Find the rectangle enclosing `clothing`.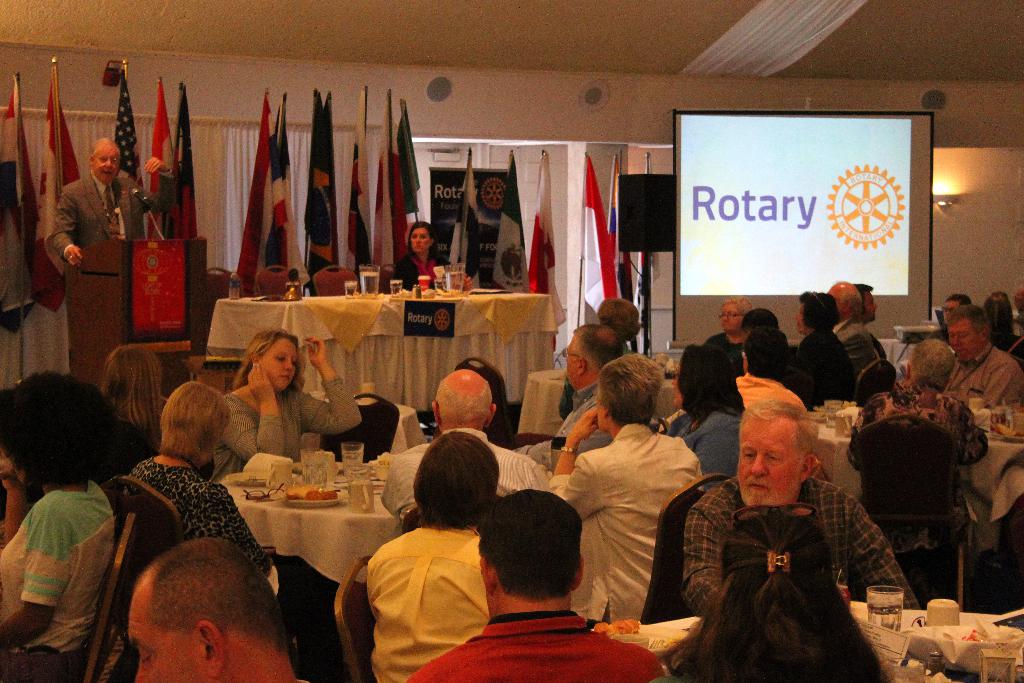
[x1=706, y1=331, x2=746, y2=368].
